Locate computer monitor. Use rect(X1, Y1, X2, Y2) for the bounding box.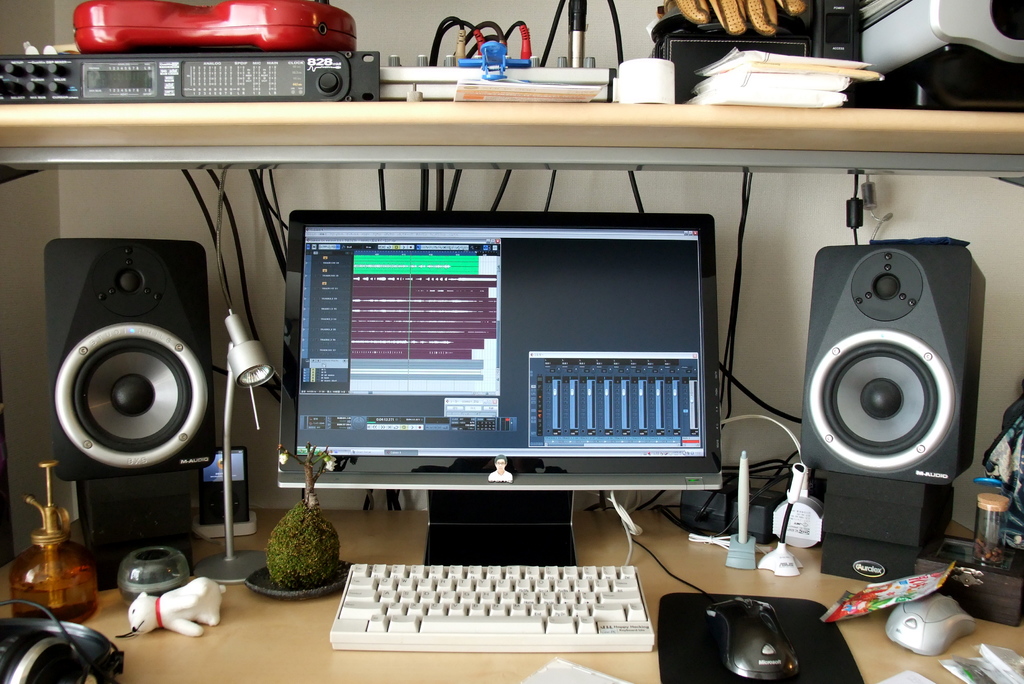
rect(251, 218, 757, 558).
